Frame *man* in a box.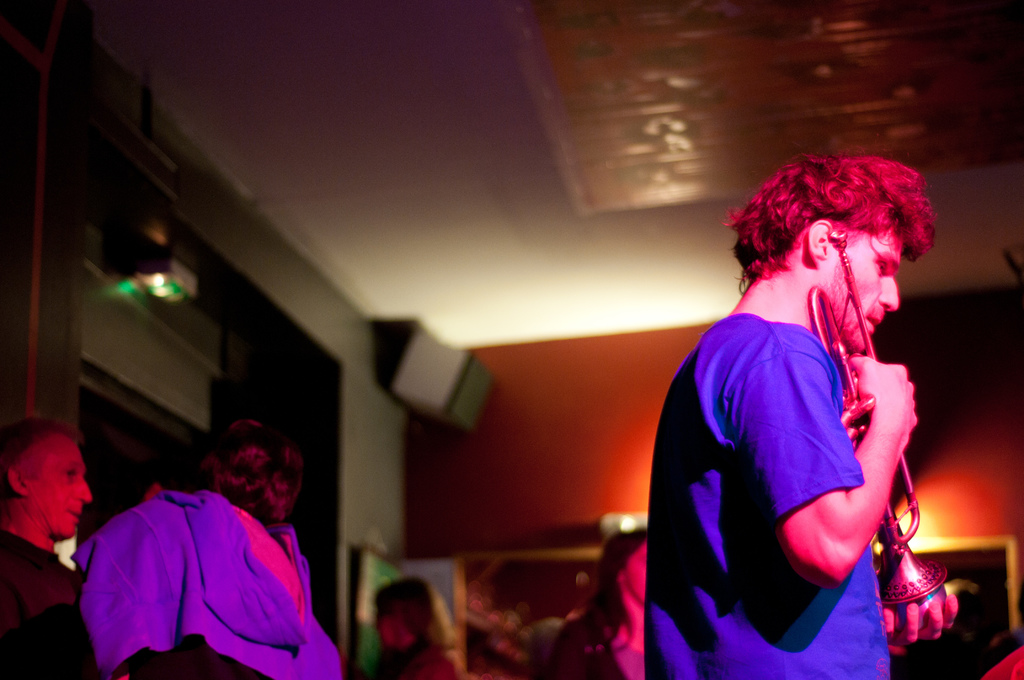
select_region(0, 414, 94, 615).
